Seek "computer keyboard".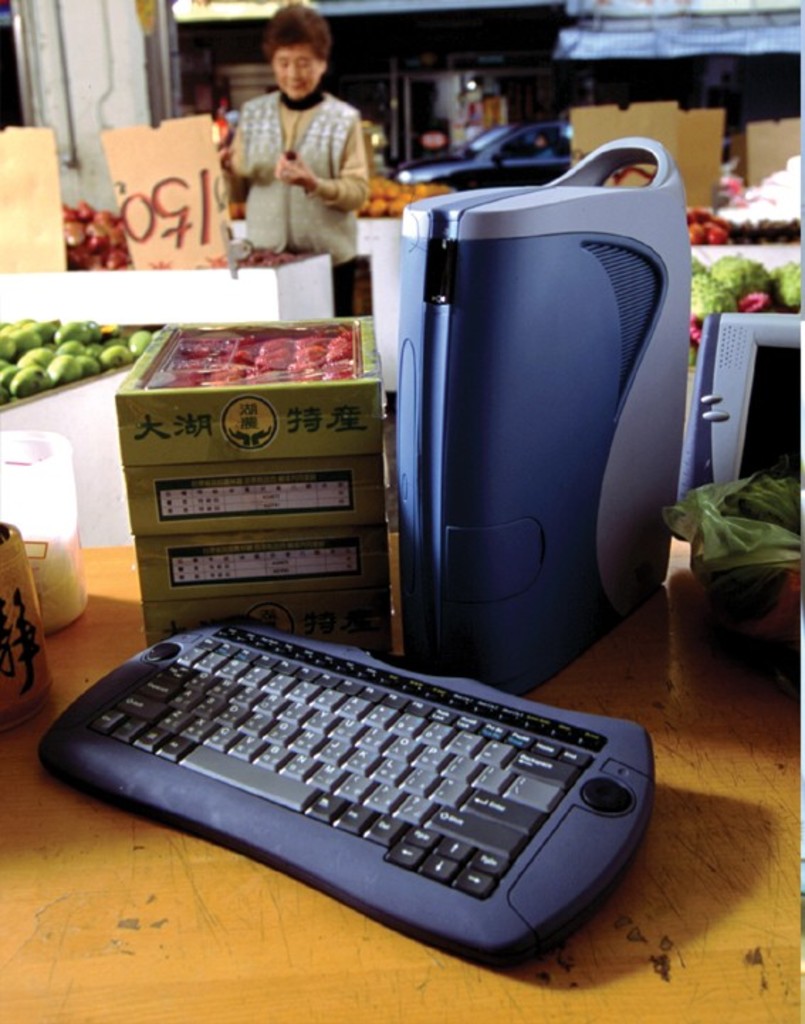
x1=34, y1=619, x2=657, y2=966.
